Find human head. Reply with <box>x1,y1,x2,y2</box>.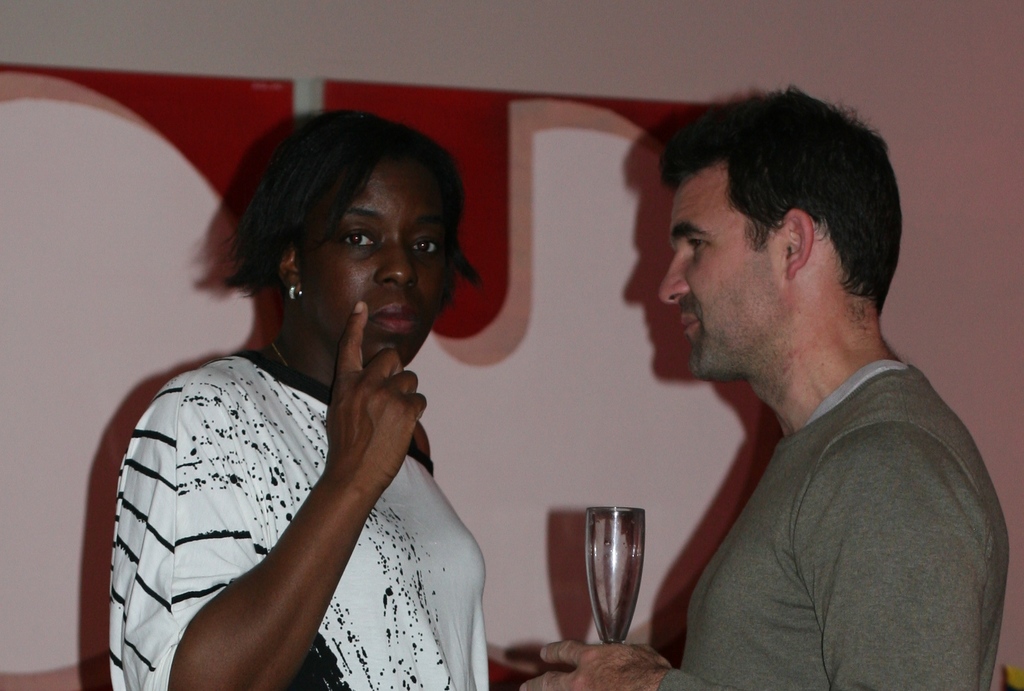
<box>651,82,904,379</box>.
